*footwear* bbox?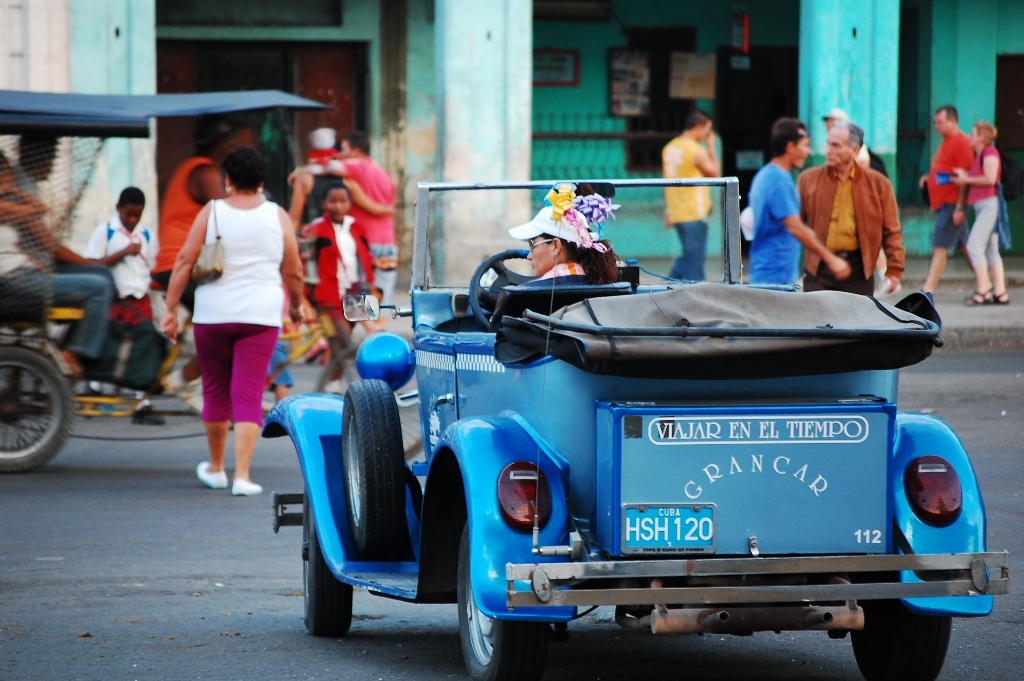
(left=233, top=480, right=265, bottom=497)
